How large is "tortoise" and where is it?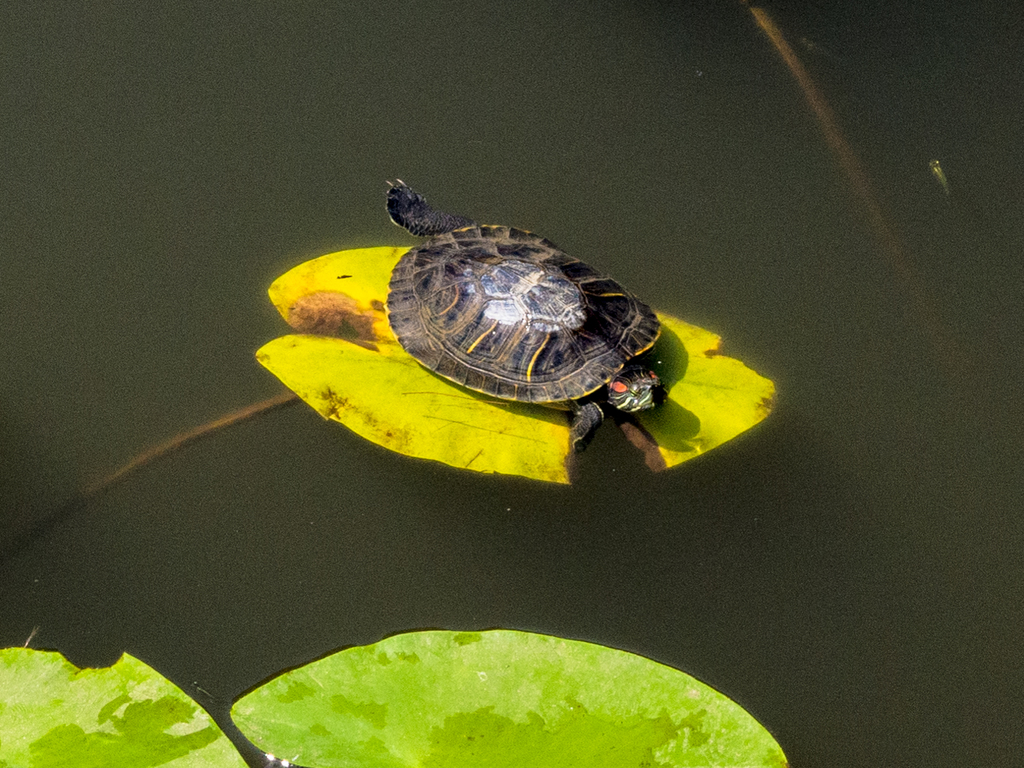
Bounding box: BBox(386, 176, 665, 455).
